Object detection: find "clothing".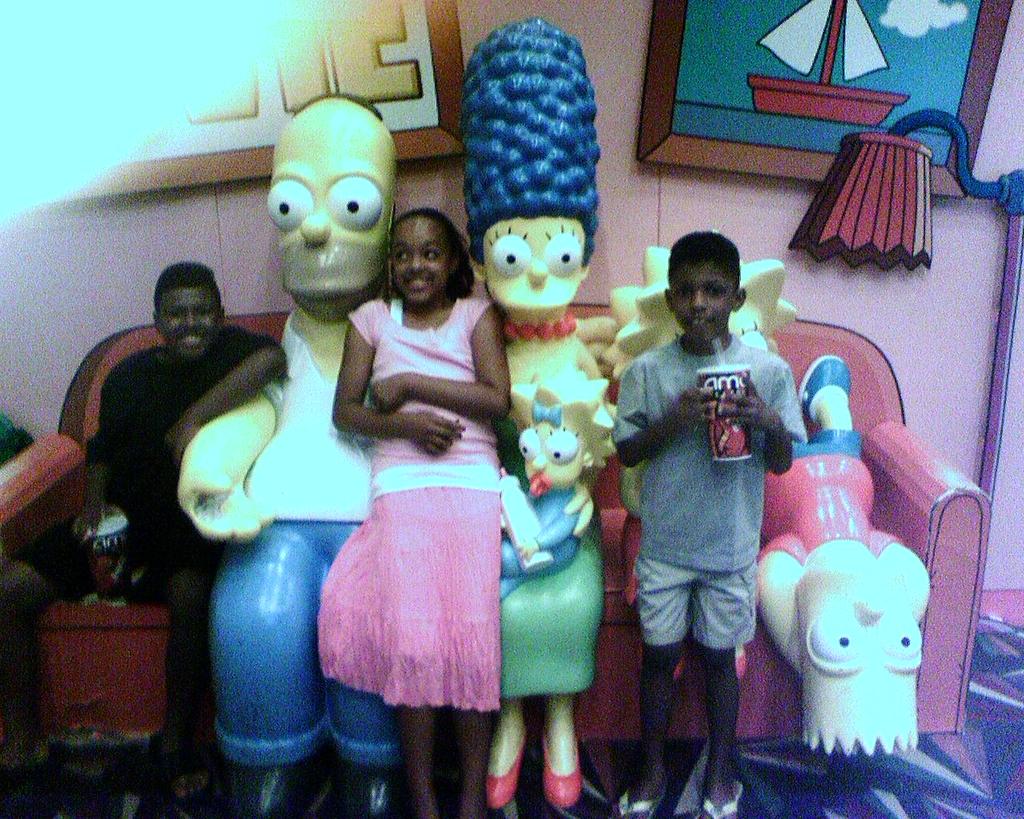
490 327 608 690.
